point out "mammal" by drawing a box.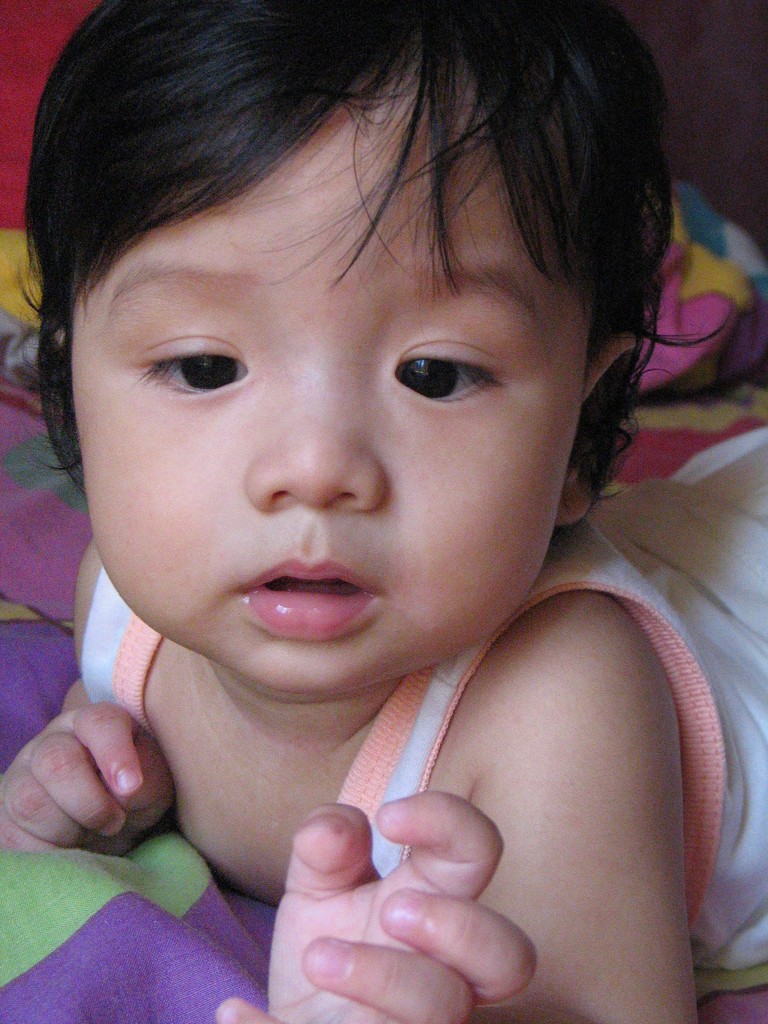
[0,4,767,1023].
